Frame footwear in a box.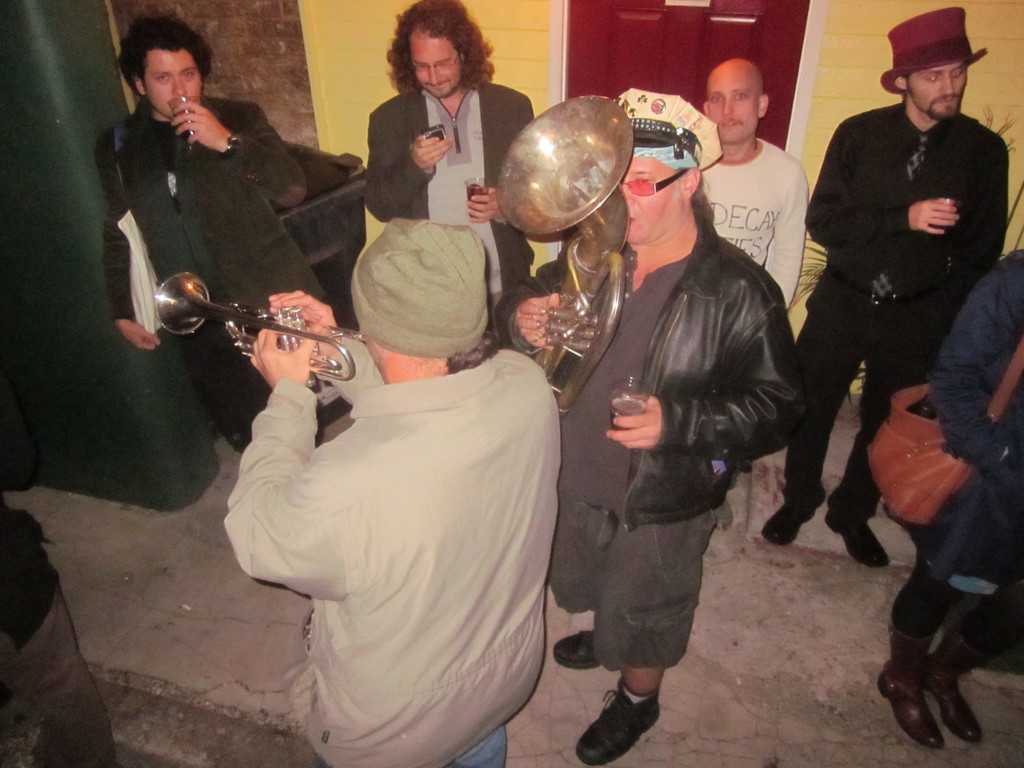
[553,627,600,673].
